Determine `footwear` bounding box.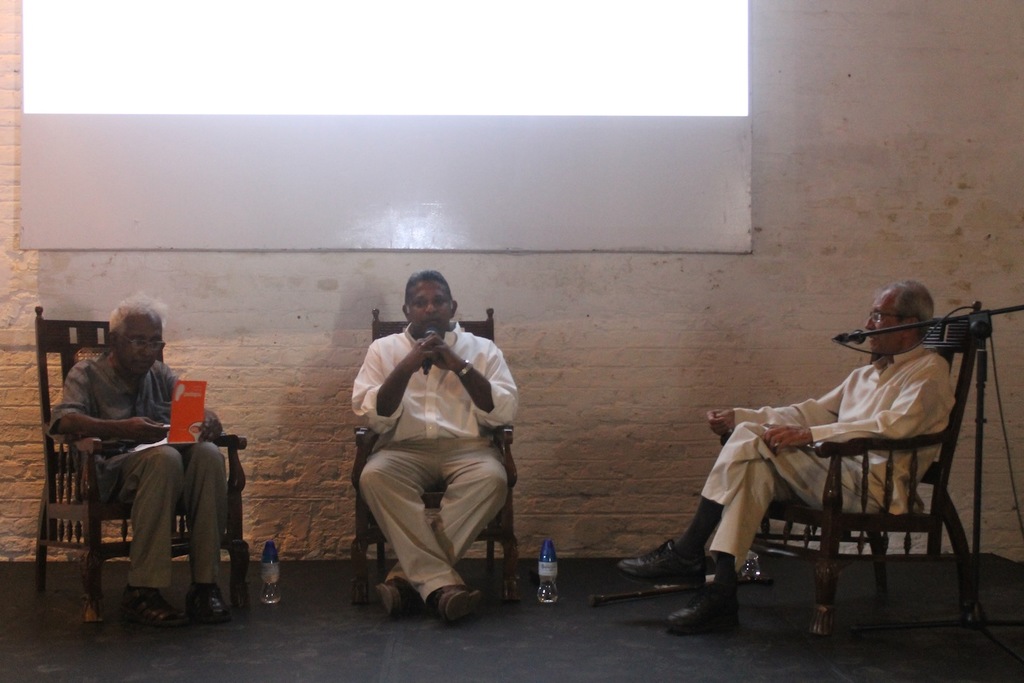
Determined: left=188, top=586, right=231, bottom=625.
